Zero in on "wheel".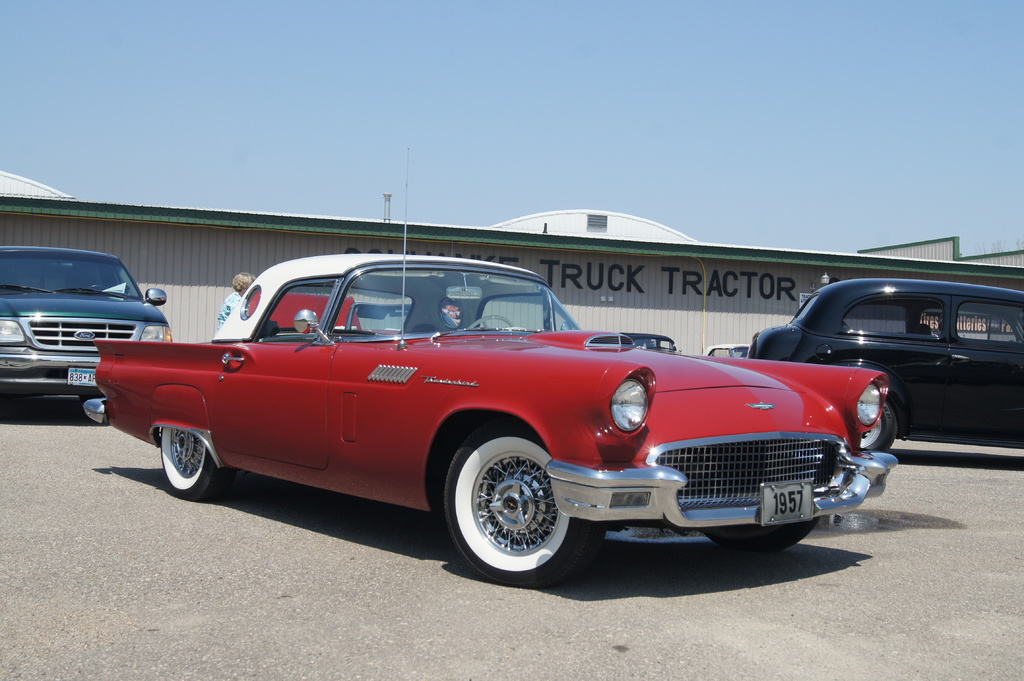
Zeroed in: (x1=859, y1=403, x2=899, y2=453).
